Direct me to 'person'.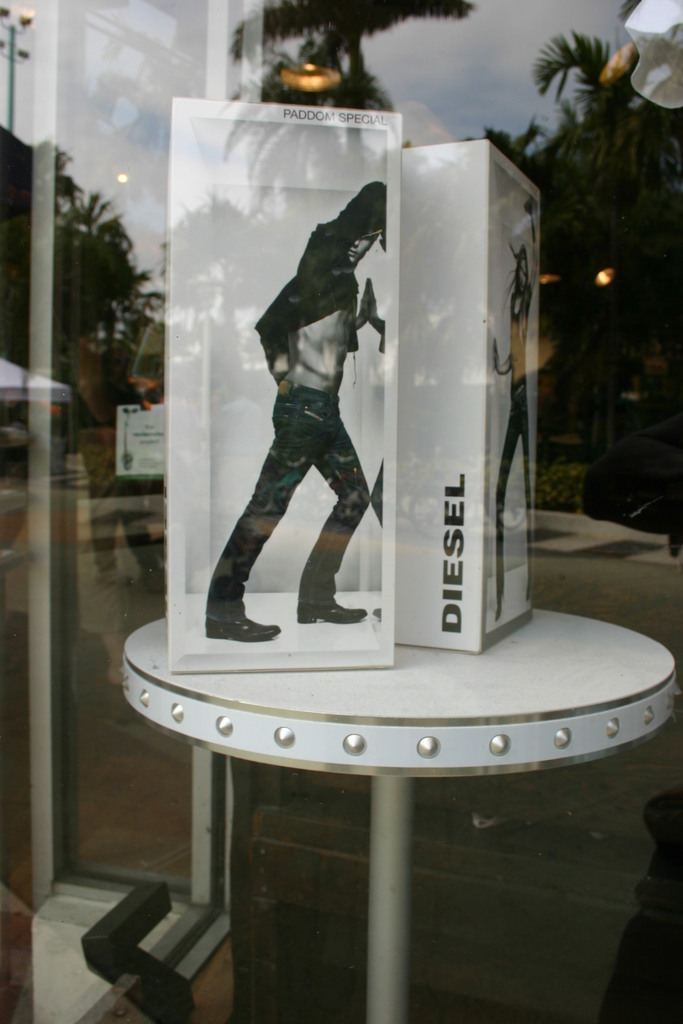
Direction: Rect(490, 194, 535, 624).
